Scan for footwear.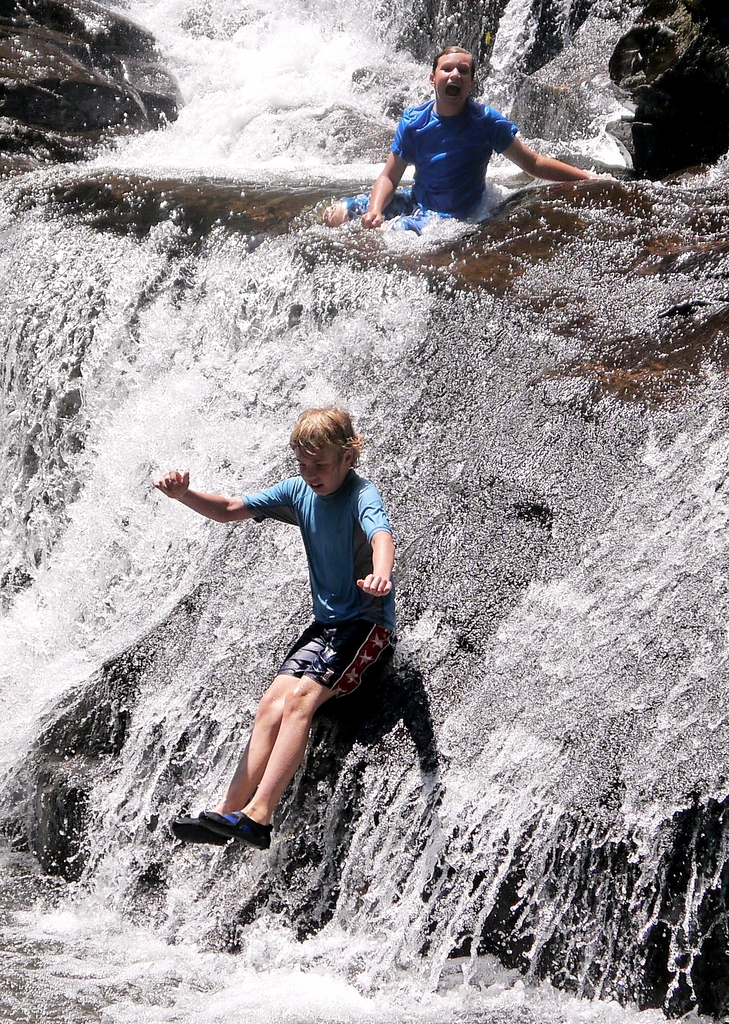
Scan result: left=168, top=813, right=229, bottom=848.
